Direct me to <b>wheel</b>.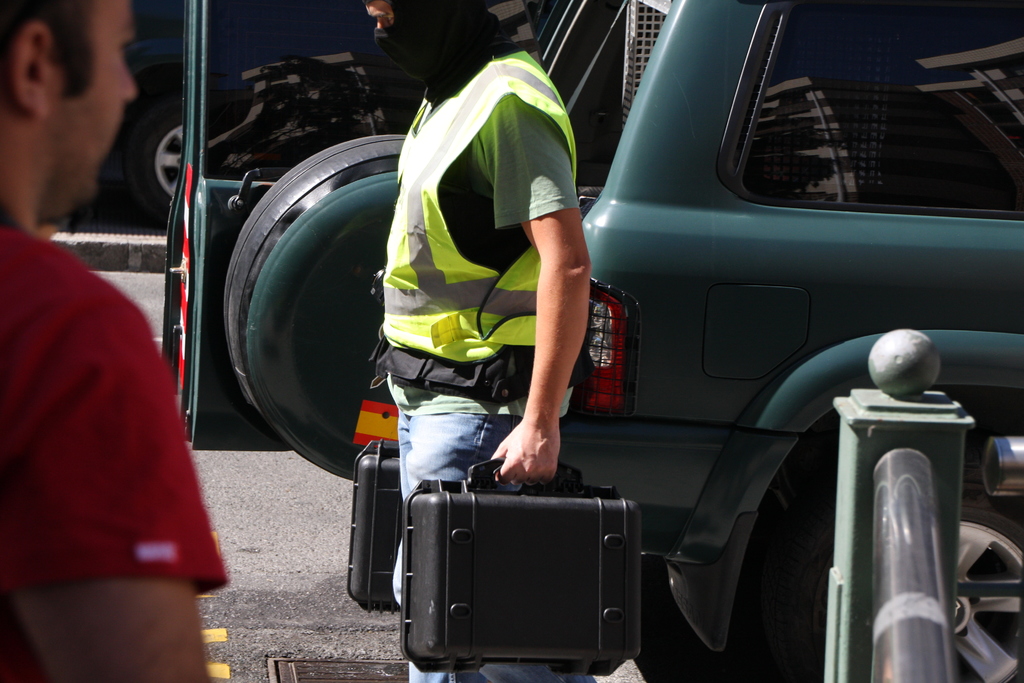
Direction: l=138, t=117, r=187, b=224.
